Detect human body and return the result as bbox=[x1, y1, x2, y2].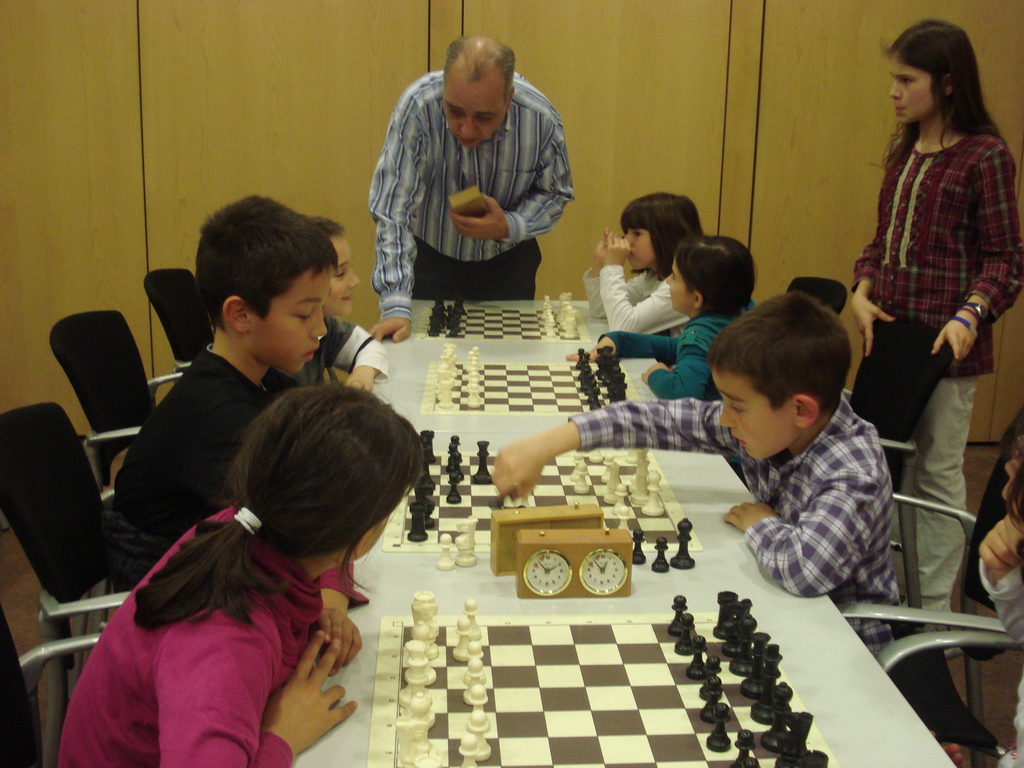
bbox=[54, 378, 433, 767].
